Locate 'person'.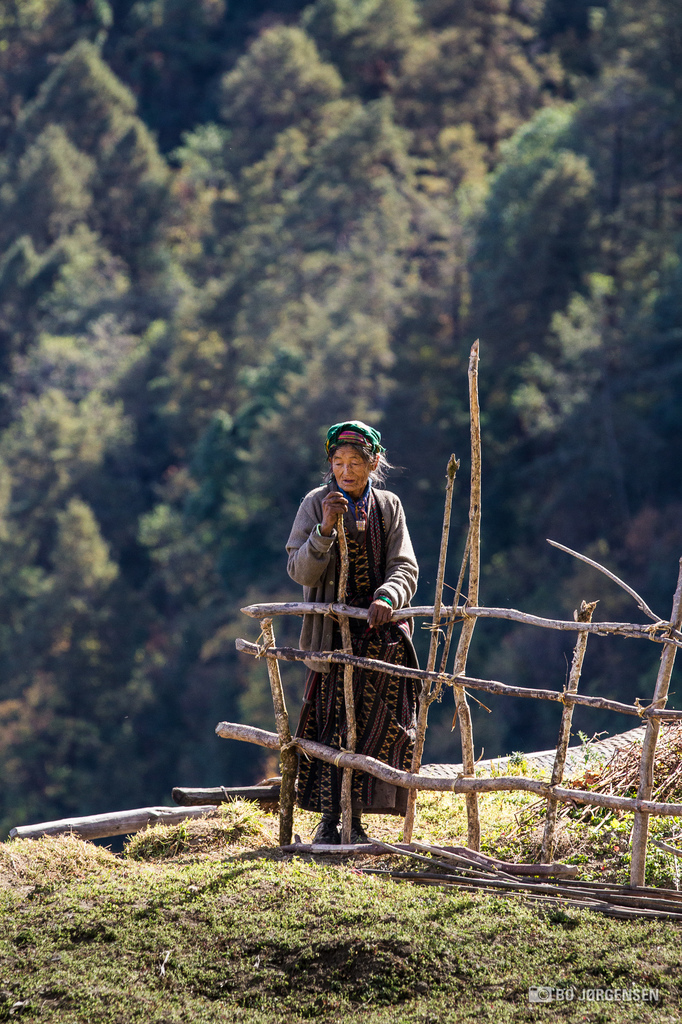
Bounding box: pyautogui.locateOnScreen(267, 404, 442, 803).
